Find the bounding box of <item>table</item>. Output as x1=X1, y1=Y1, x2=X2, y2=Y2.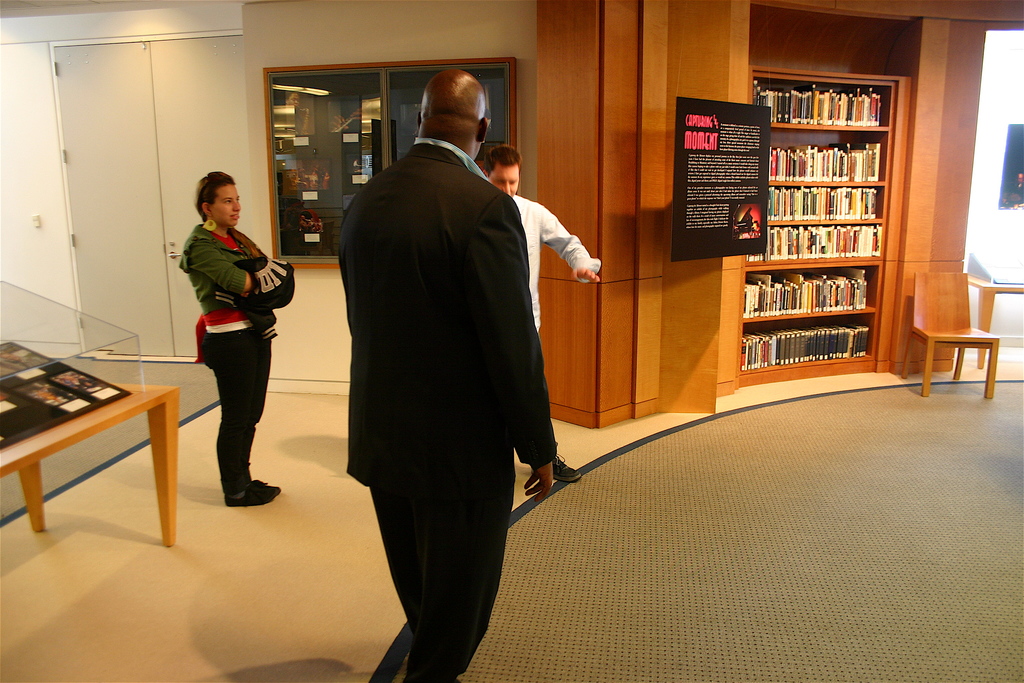
x1=0, y1=378, x2=182, y2=547.
